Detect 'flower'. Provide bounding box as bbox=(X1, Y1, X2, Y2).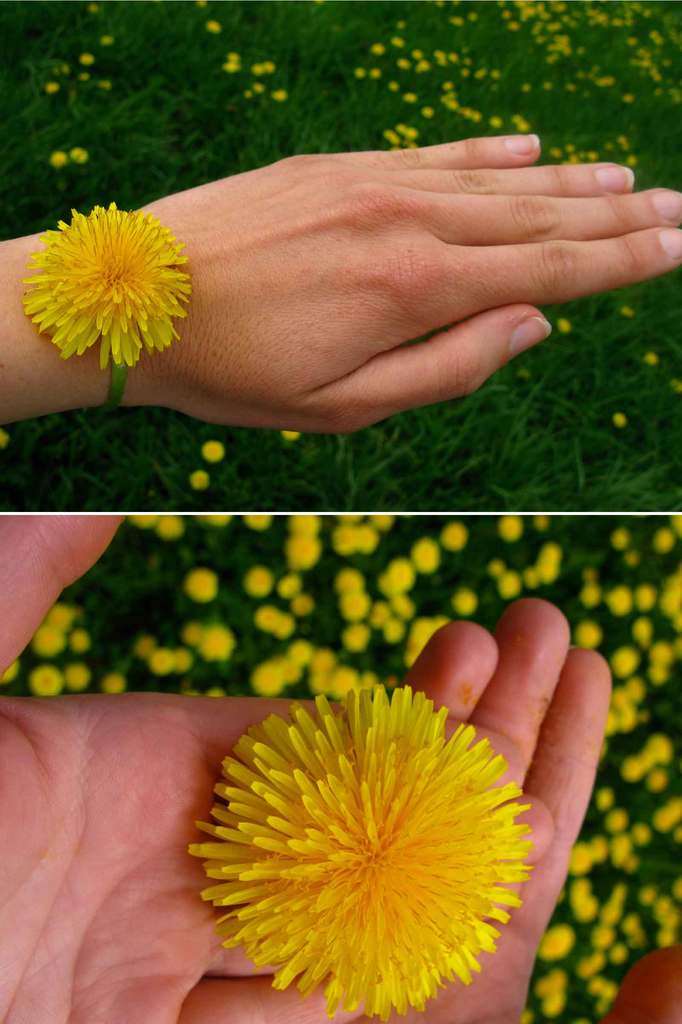
bbox=(79, 49, 99, 68).
